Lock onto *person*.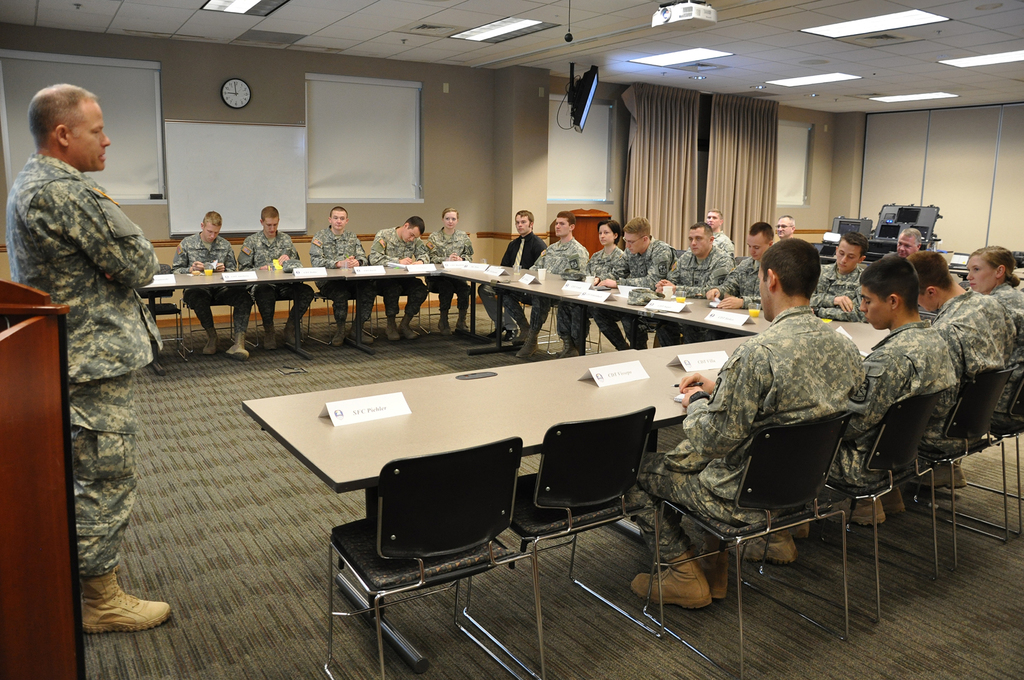
Locked: [x1=609, y1=219, x2=672, y2=345].
